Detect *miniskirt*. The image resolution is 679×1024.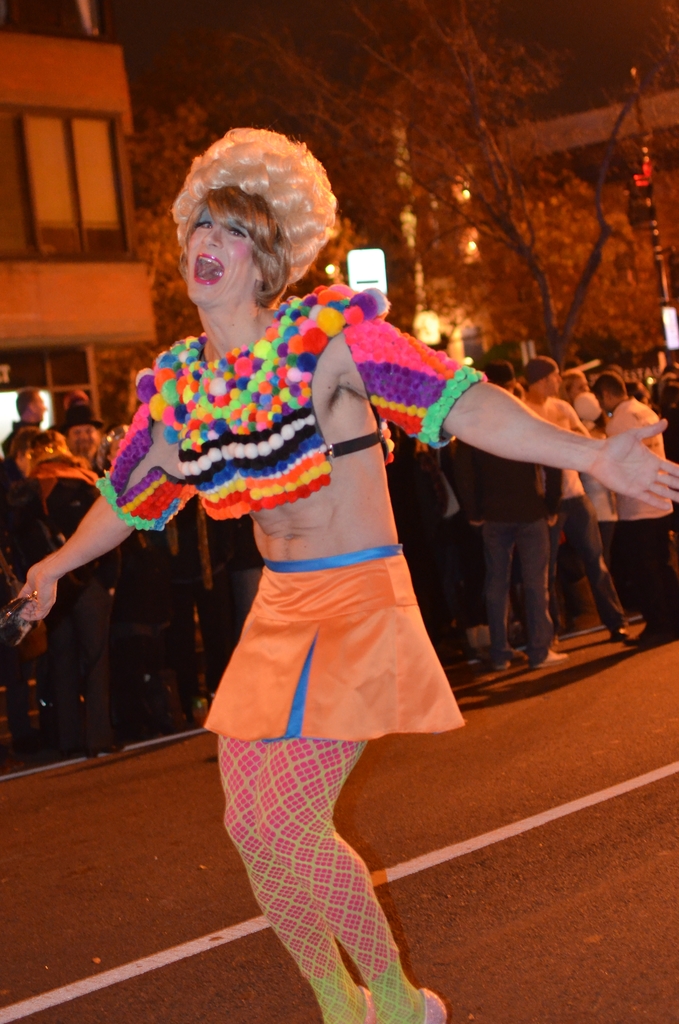
l=199, t=540, r=466, b=740.
